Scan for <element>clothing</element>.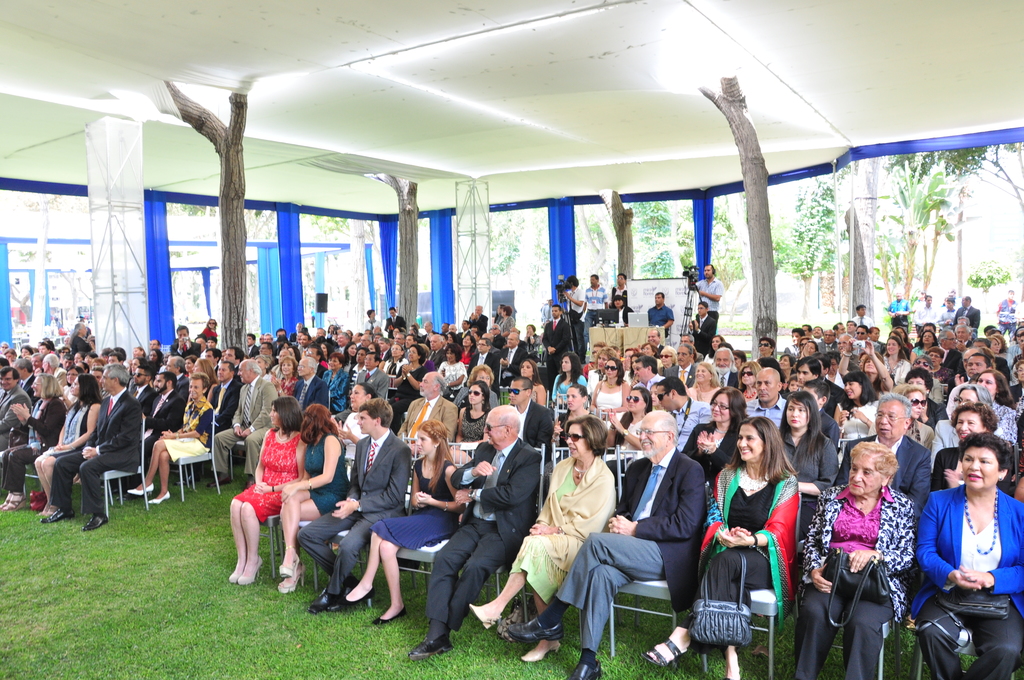
Scan result: bbox=[798, 487, 920, 679].
